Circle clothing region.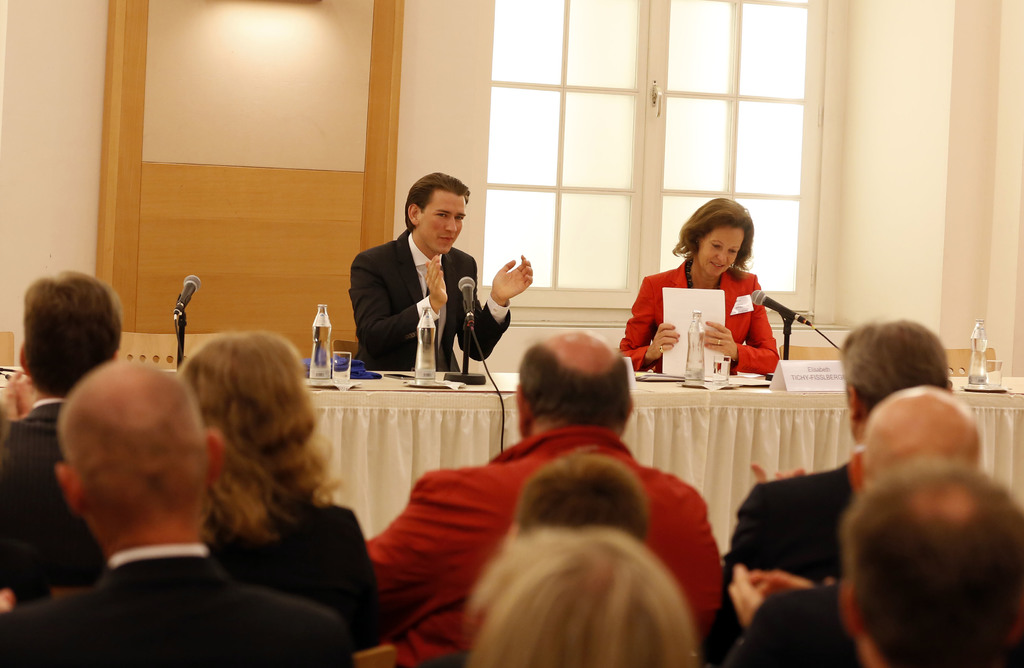
Region: 710, 443, 875, 663.
